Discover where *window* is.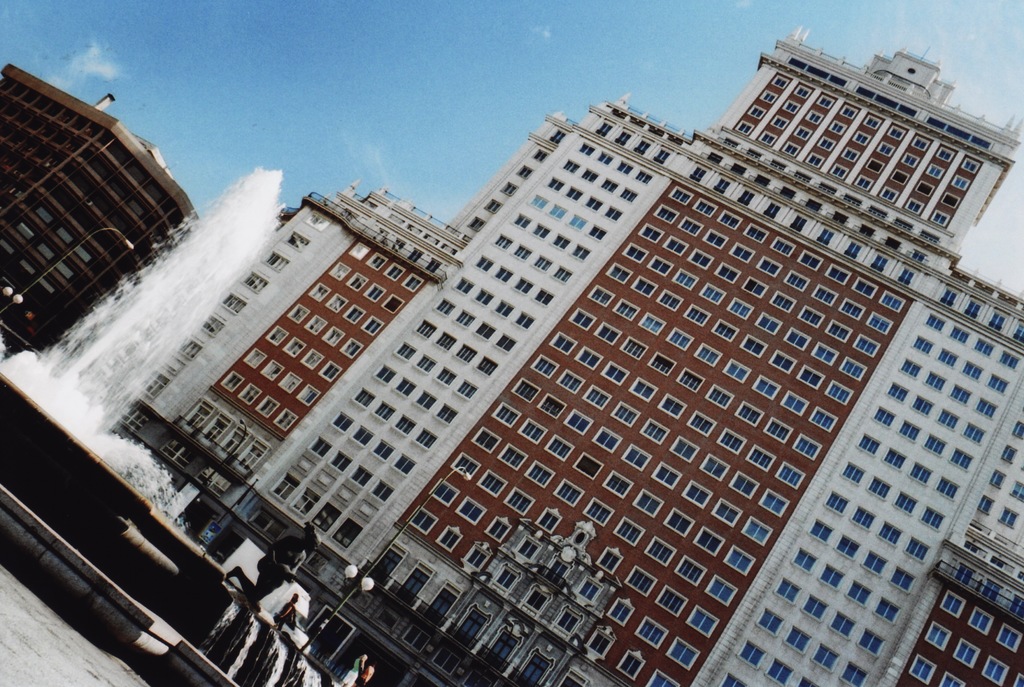
Discovered at 776:77:787:85.
